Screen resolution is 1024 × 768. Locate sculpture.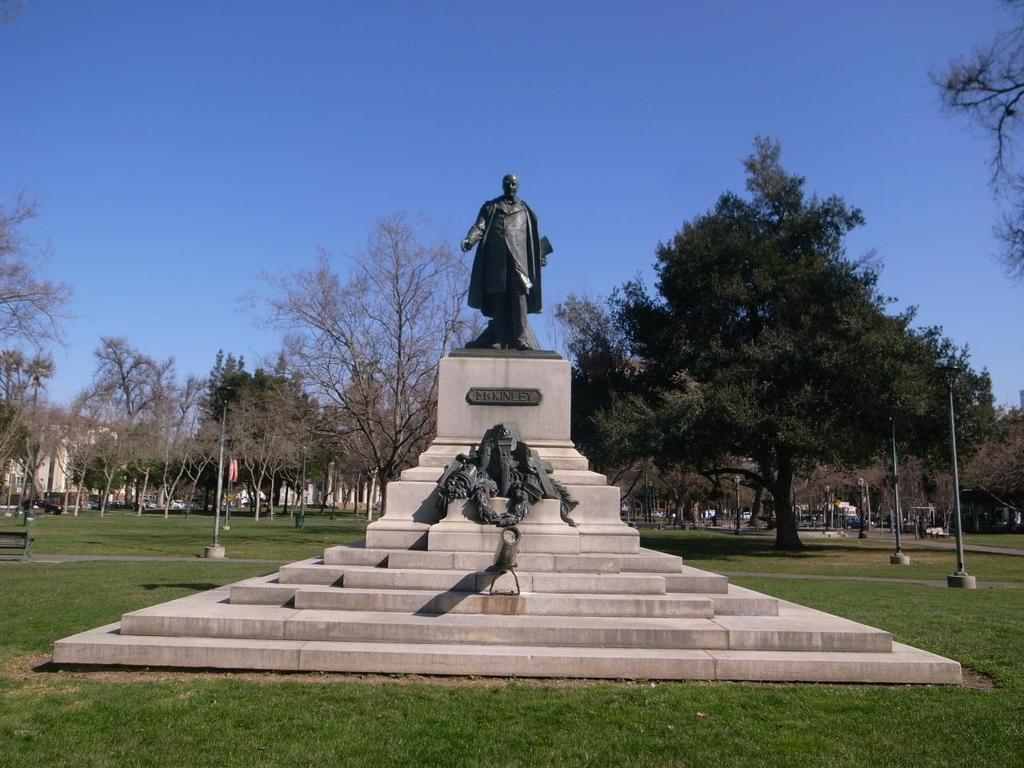
pyautogui.locateOnScreen(451, 166, 554, 358).
